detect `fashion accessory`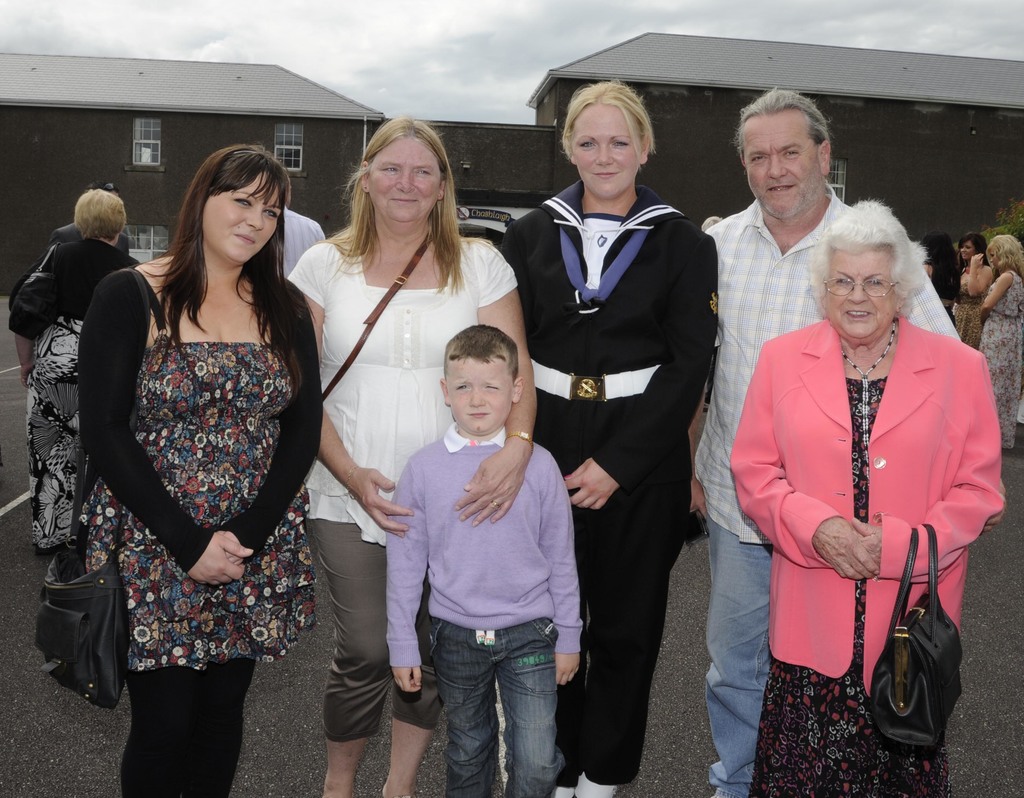
842:321:891:483
